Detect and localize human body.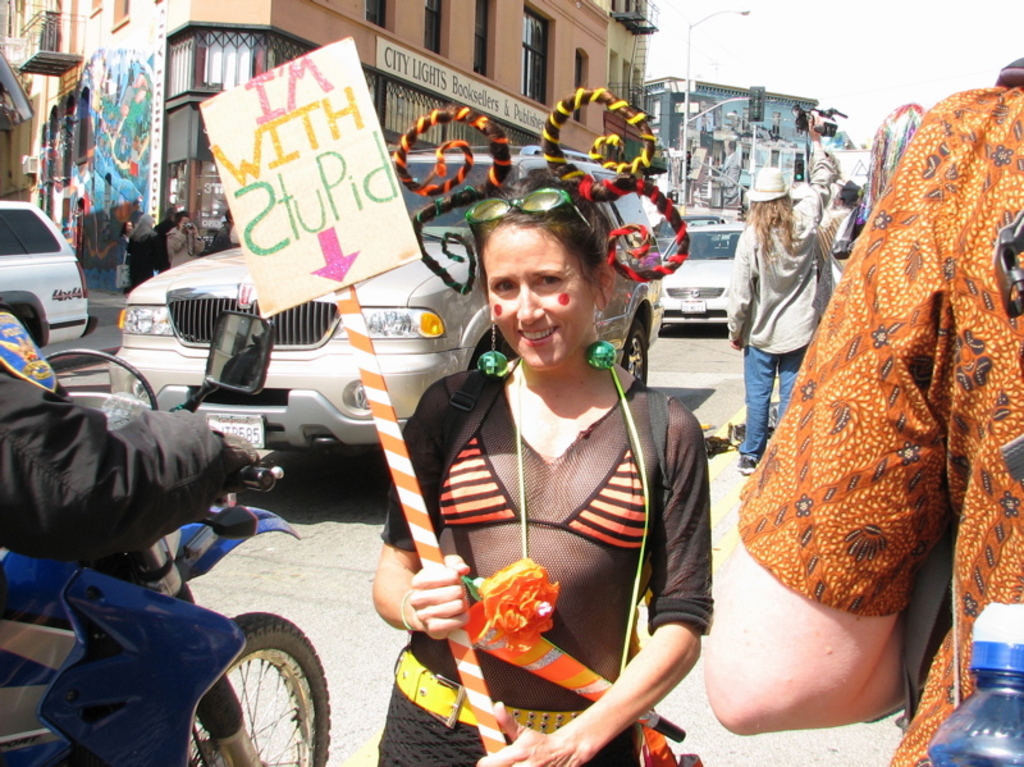
Localized at BBox(700, 69, 1023, 766).
